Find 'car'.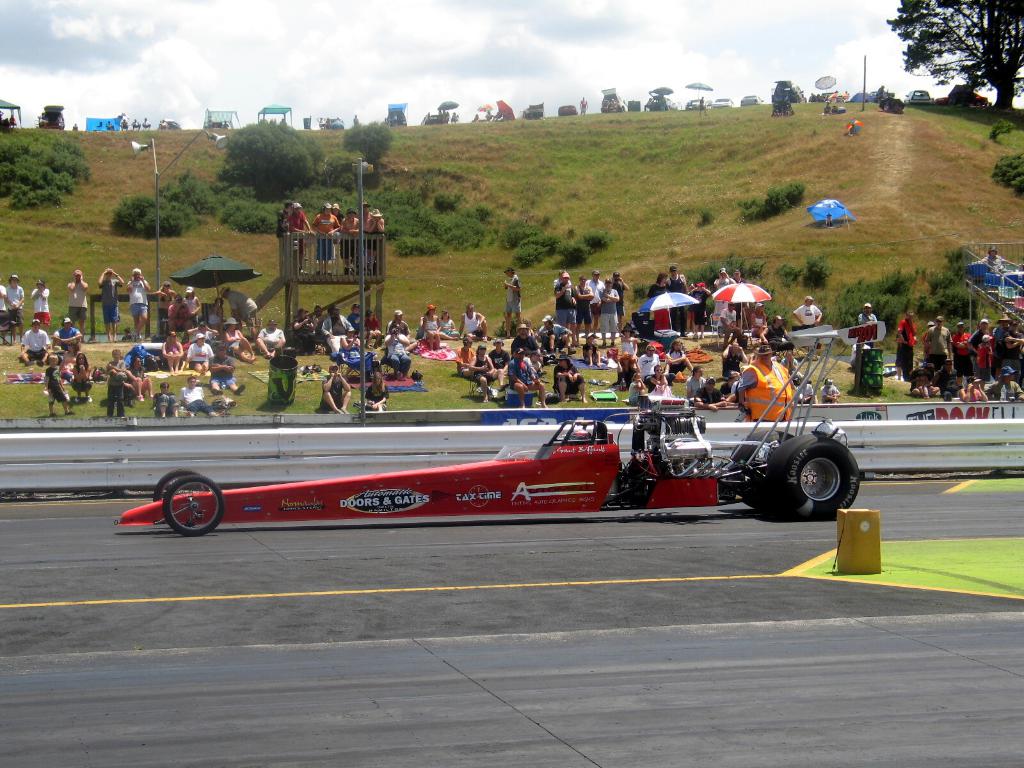
324,118,344,129.
